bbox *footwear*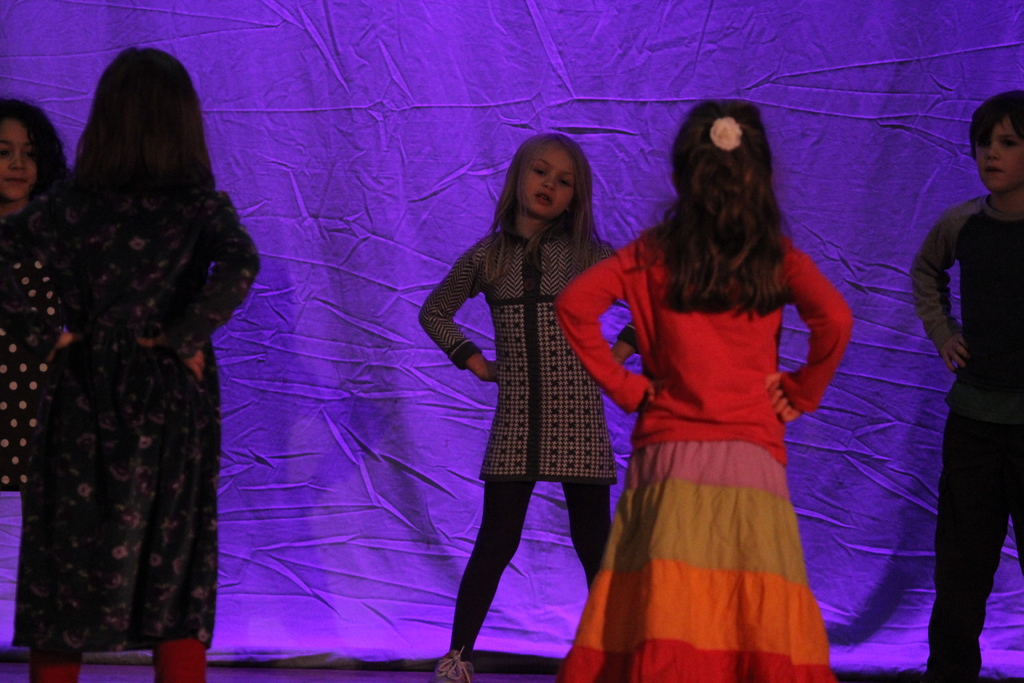
x1=433 y1=648 x2=477 y2=682
